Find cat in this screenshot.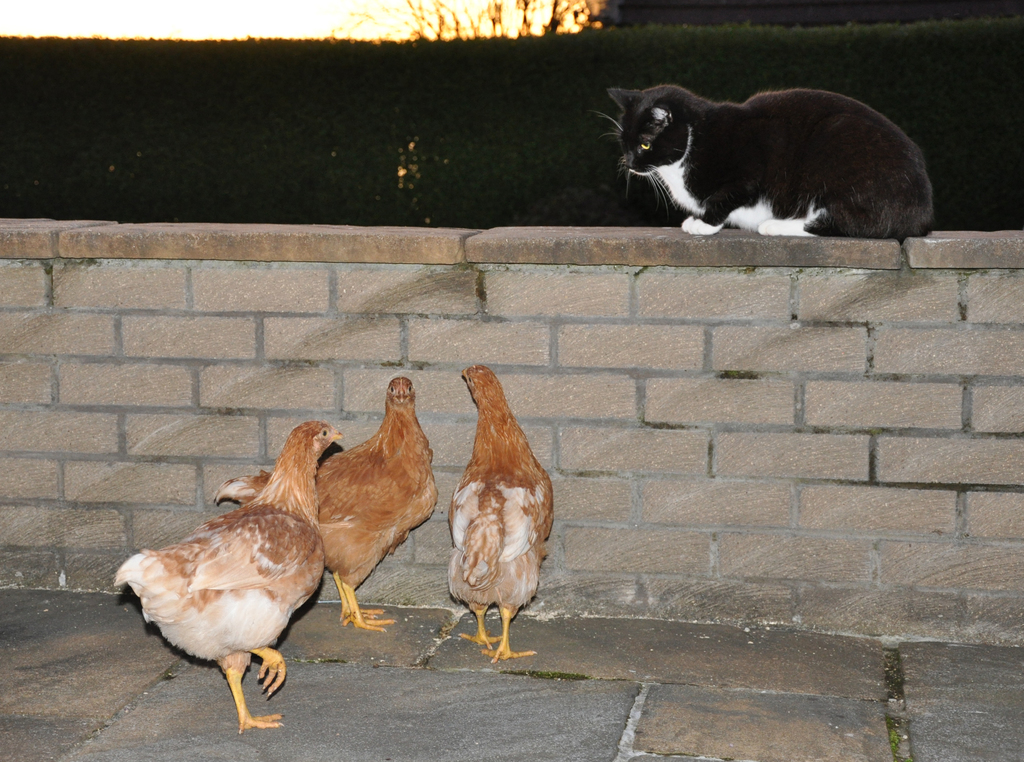
The bounding box for cat is 607, 83, 938, 241.
